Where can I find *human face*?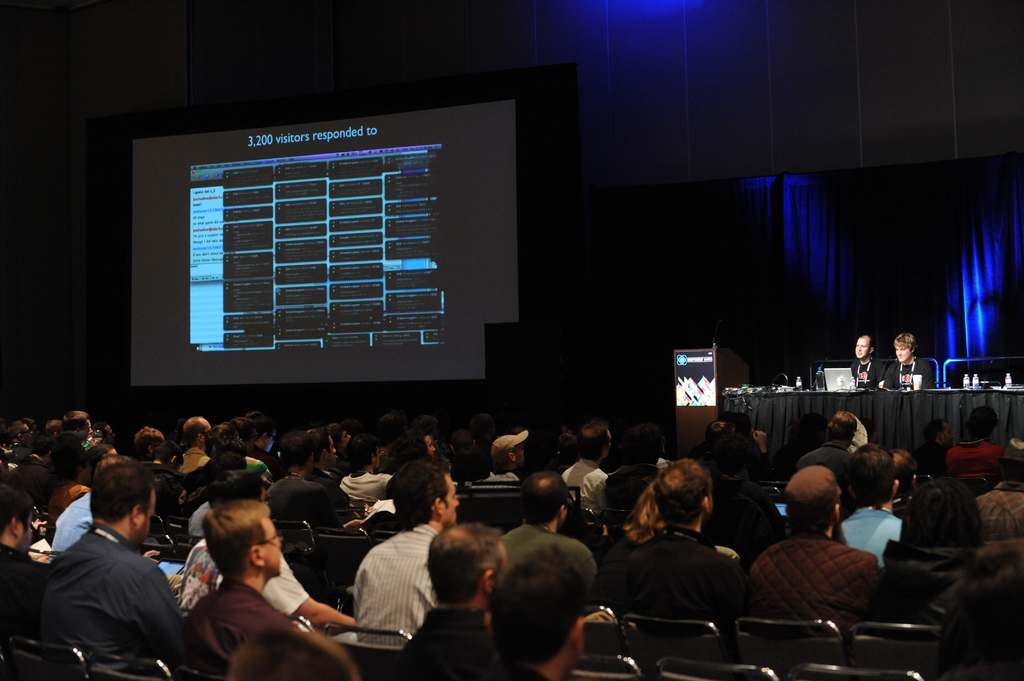
You can find it at <region>429, 437, 440, 459</region>.
